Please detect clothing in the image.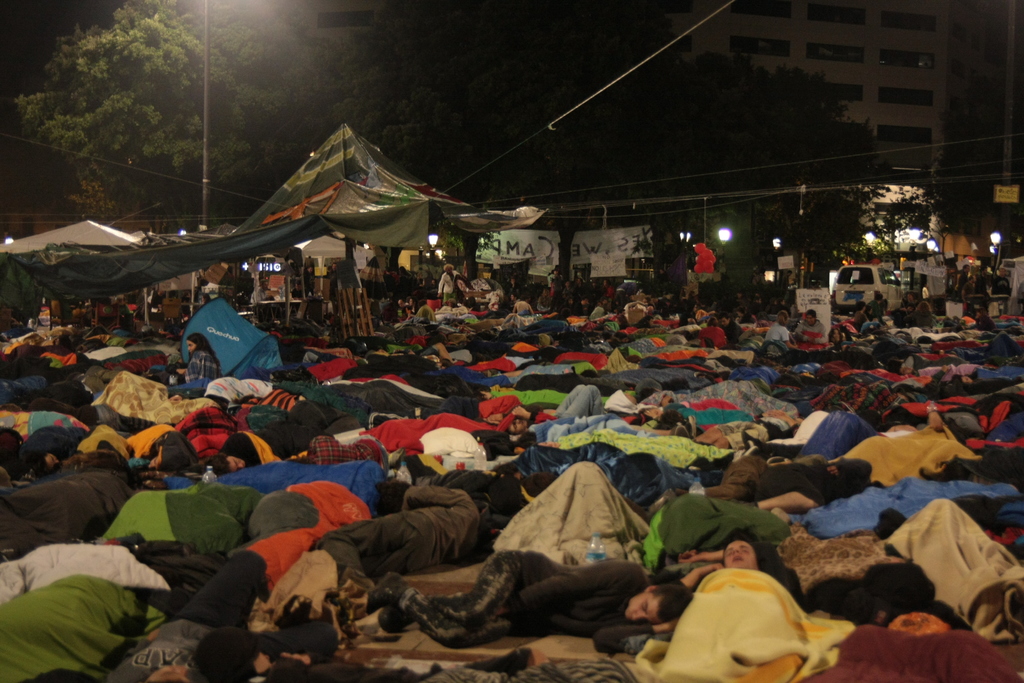
region(317, 483, 476, 580).
